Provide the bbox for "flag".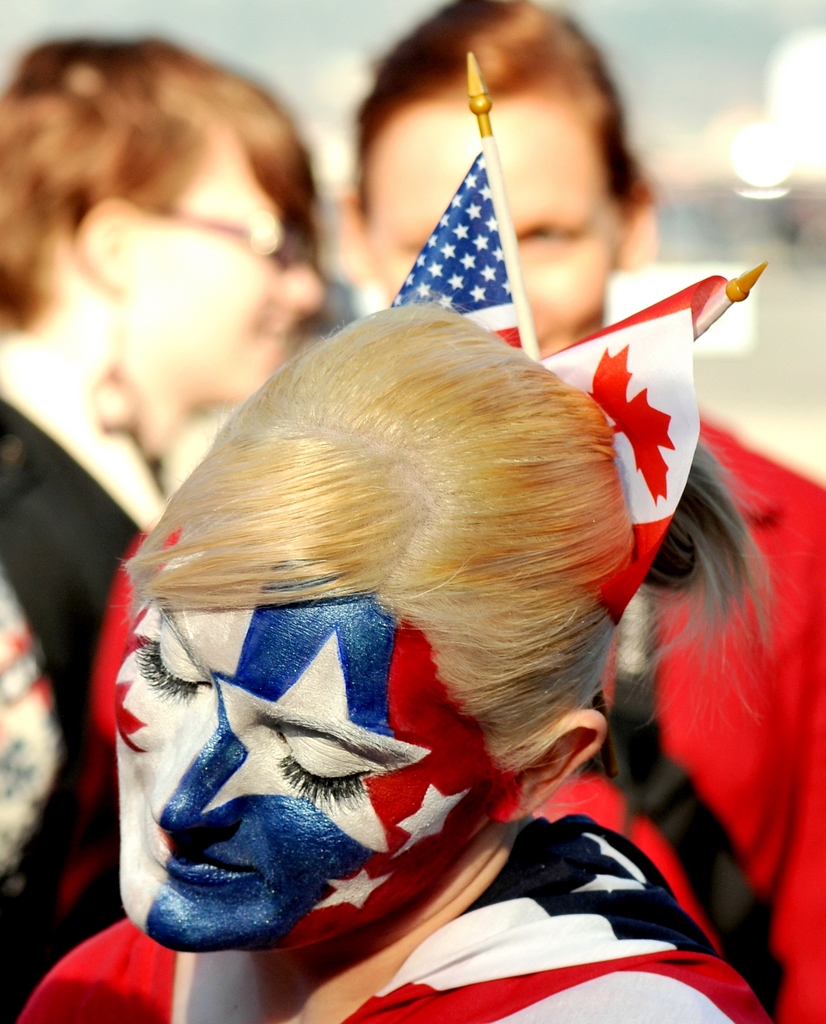
385, 147, 530, 351.
